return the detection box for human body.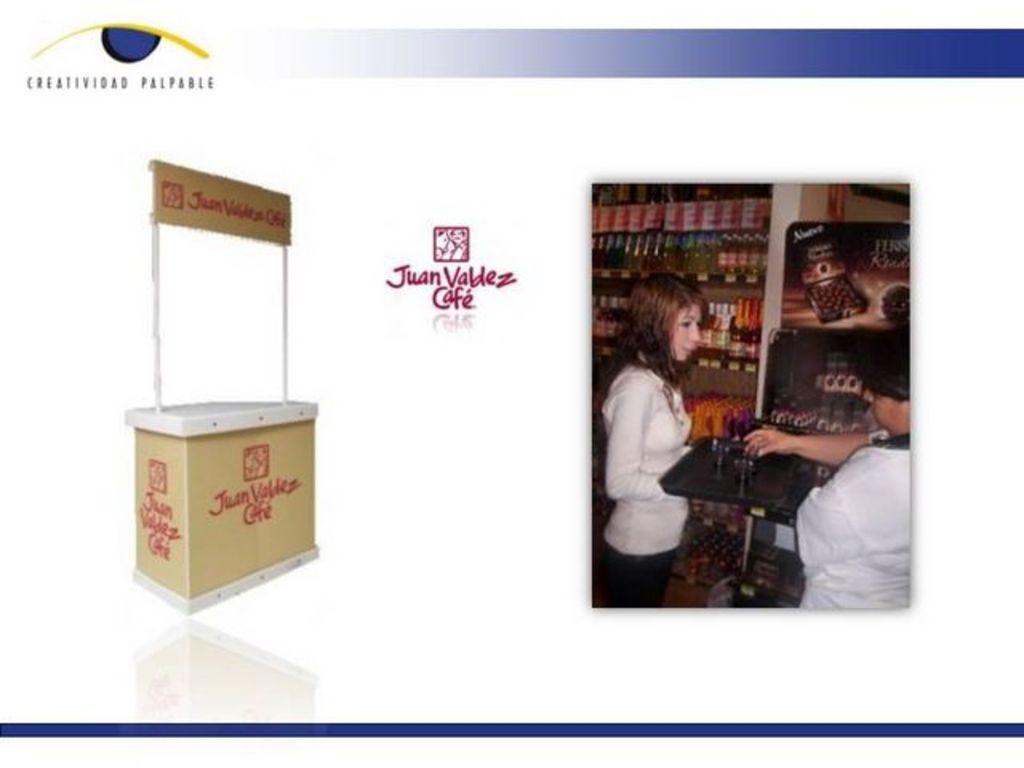
610:282:733:576.
